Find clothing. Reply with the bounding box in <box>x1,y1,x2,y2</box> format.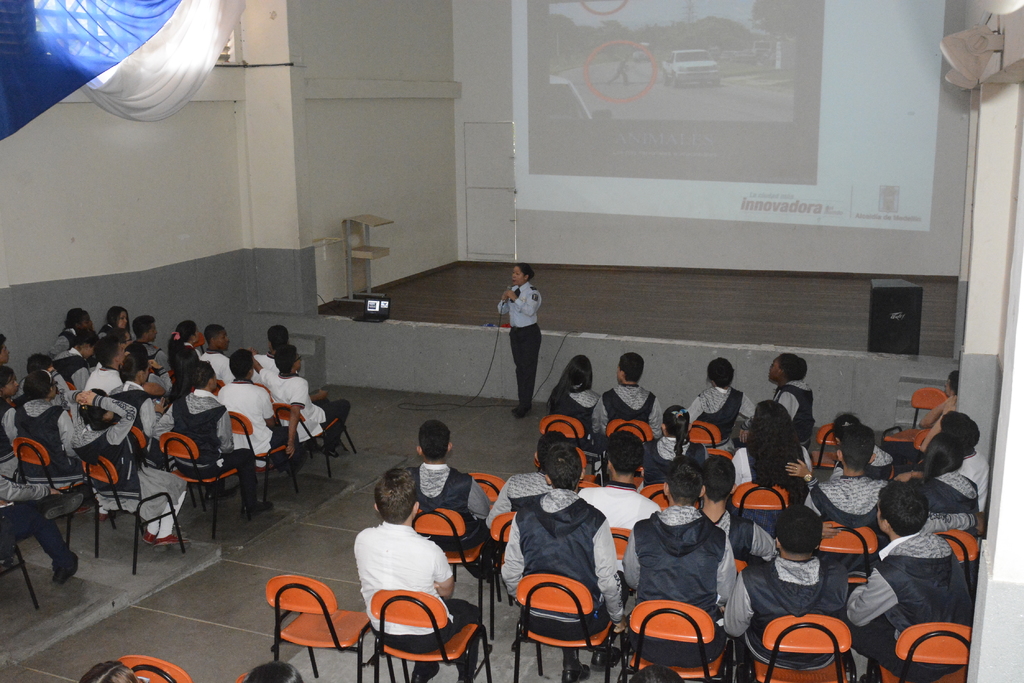
<box>495,282,545,414</box>.
